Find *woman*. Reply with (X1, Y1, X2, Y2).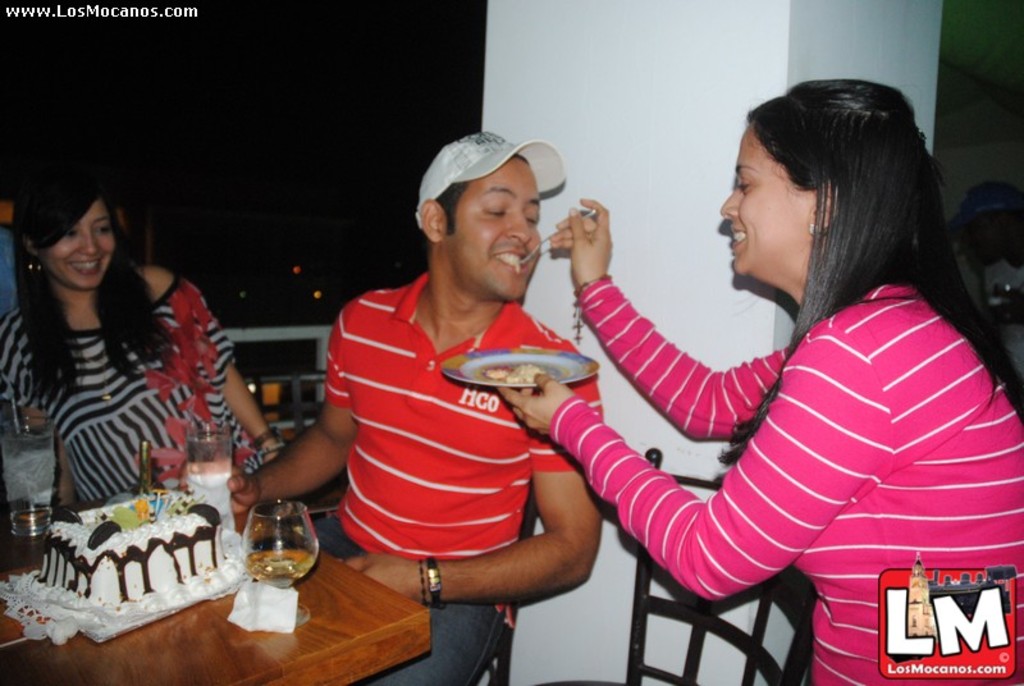
(547, 60, 984, 669).
